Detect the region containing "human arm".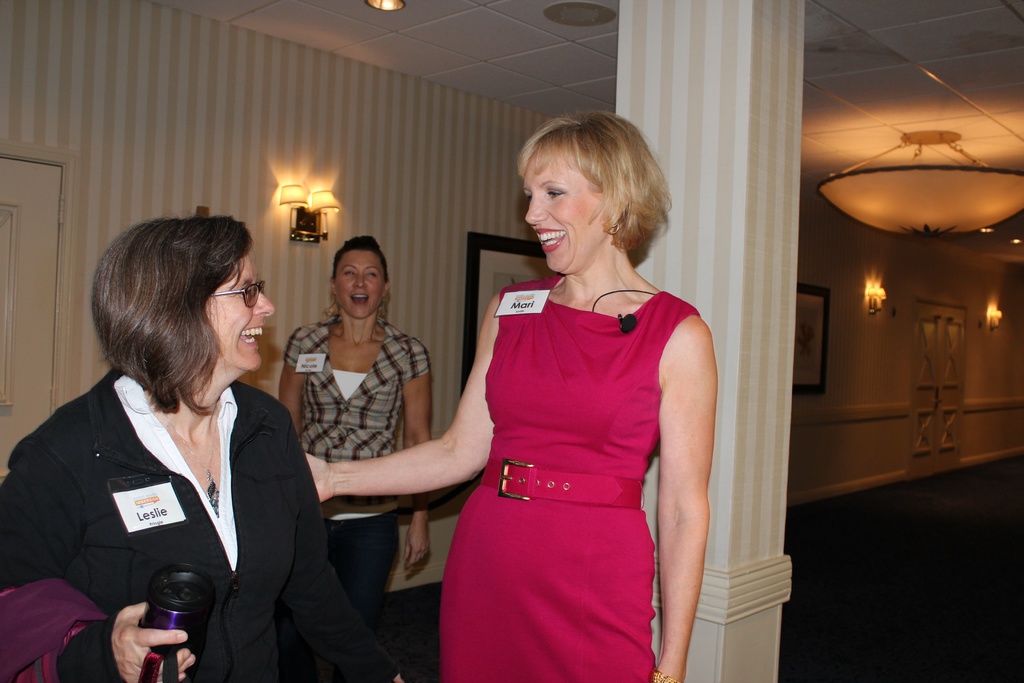
274 329 299 436.
